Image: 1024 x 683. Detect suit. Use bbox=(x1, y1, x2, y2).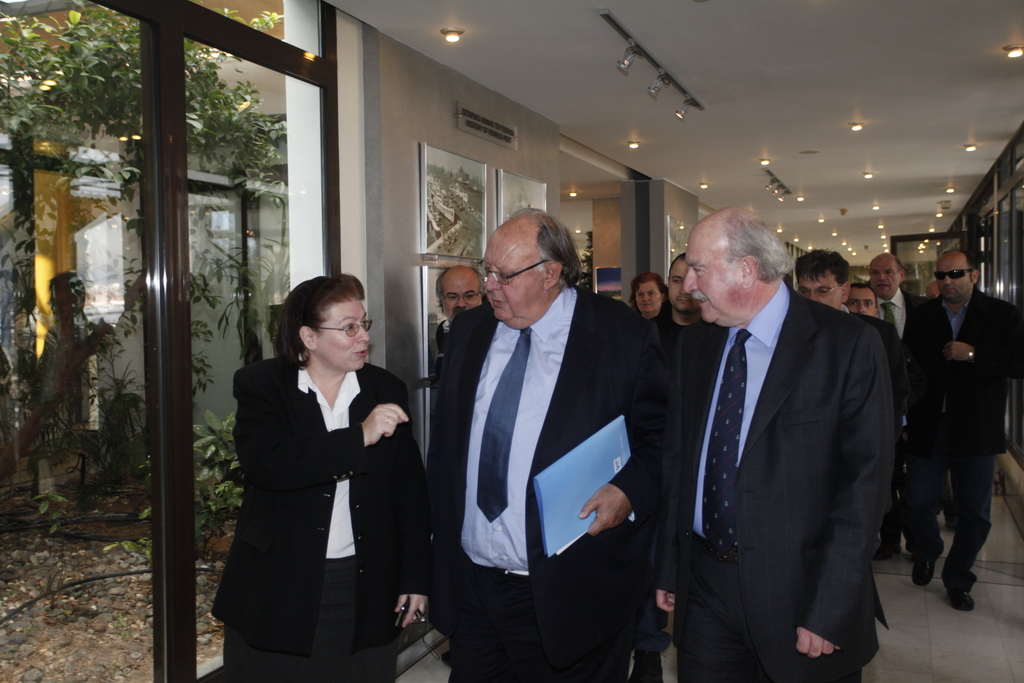
bbox=(425, 278, 671, 682).
